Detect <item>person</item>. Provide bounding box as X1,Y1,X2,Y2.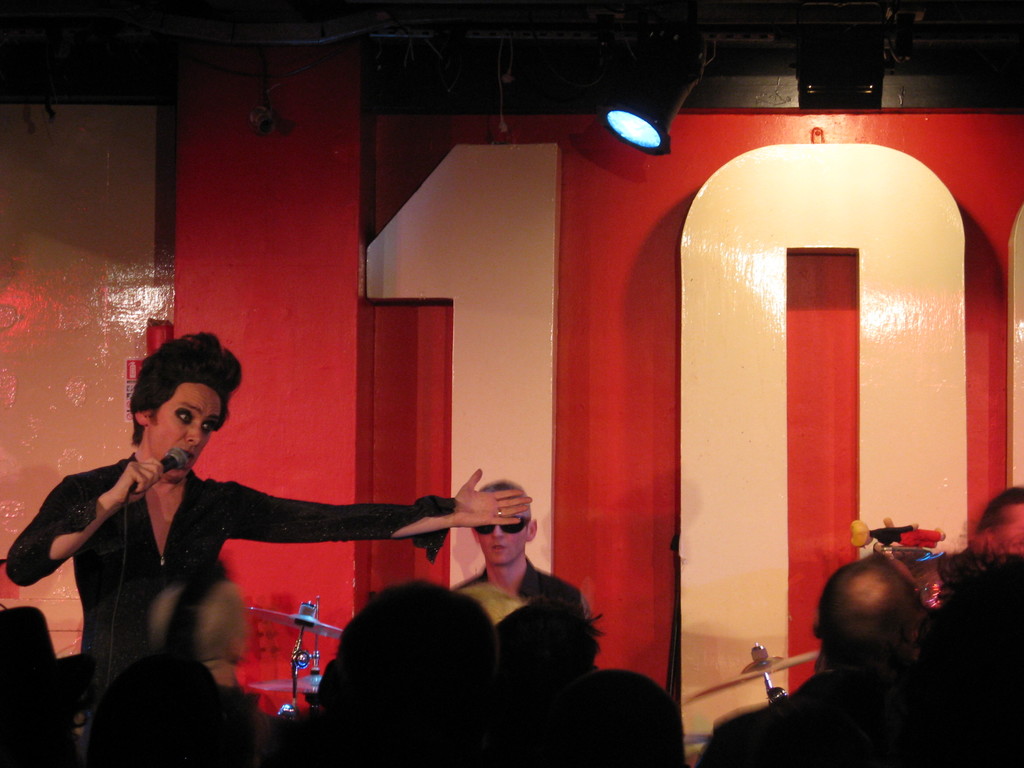
705,557,925,767.
